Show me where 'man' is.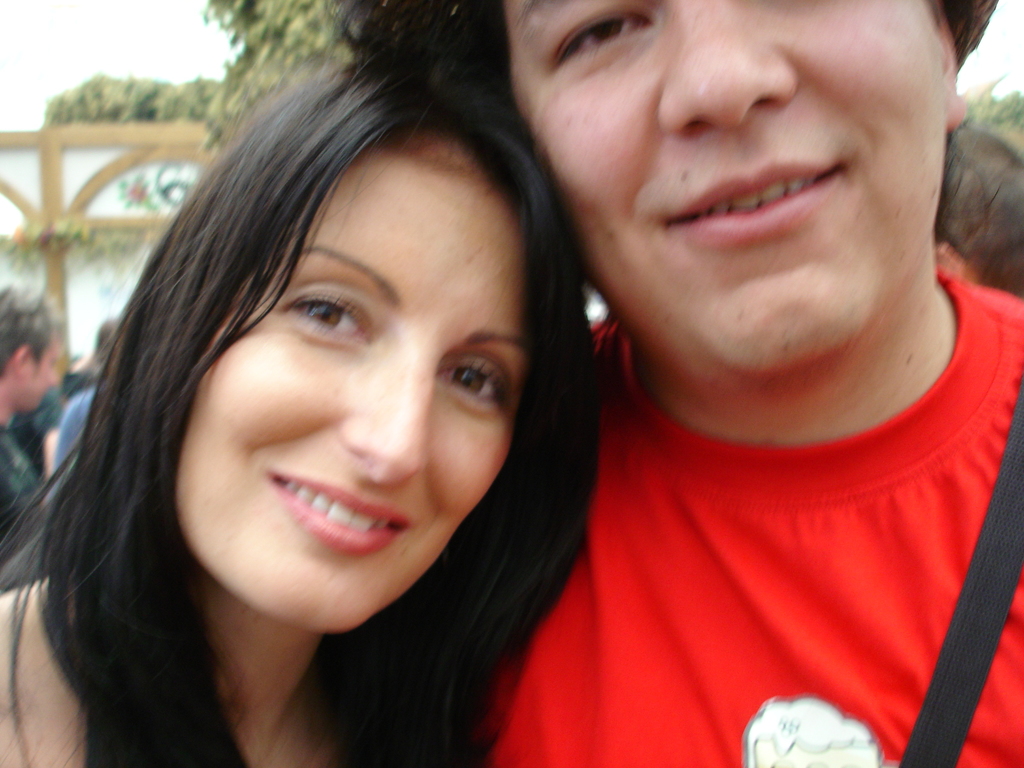
'man' is at bbox=[430, 0, 1023, 765].
